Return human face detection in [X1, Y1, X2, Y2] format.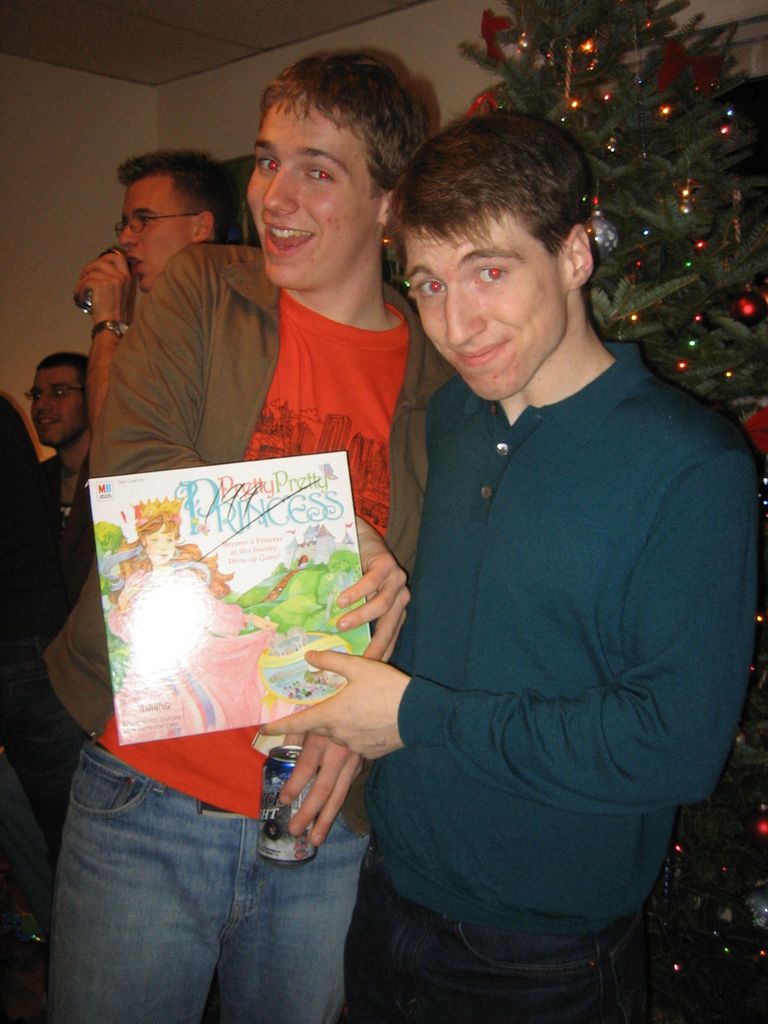
[121, 168, 193, 291].
